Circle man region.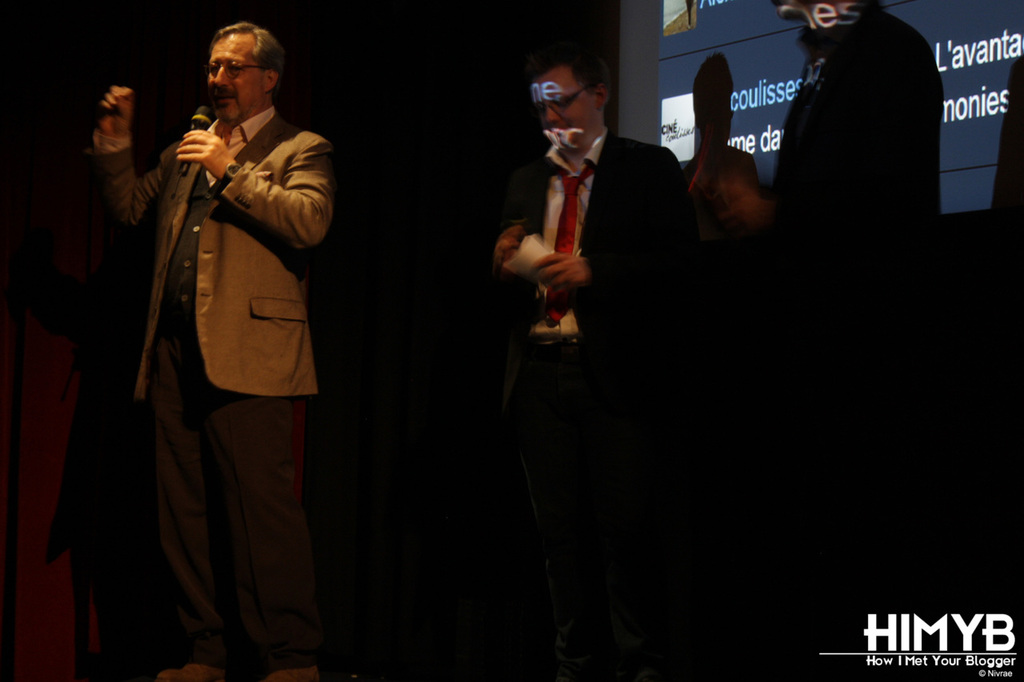
Region: (480,56,696,676).
